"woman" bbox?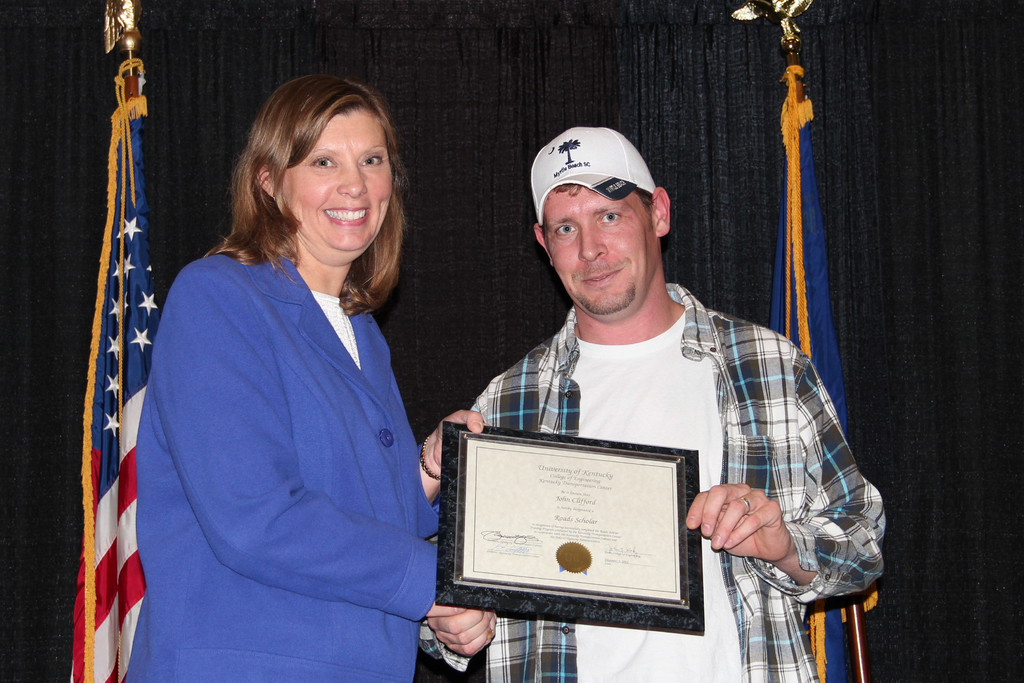
x1=109 y1=77 x2=450 y2=679
